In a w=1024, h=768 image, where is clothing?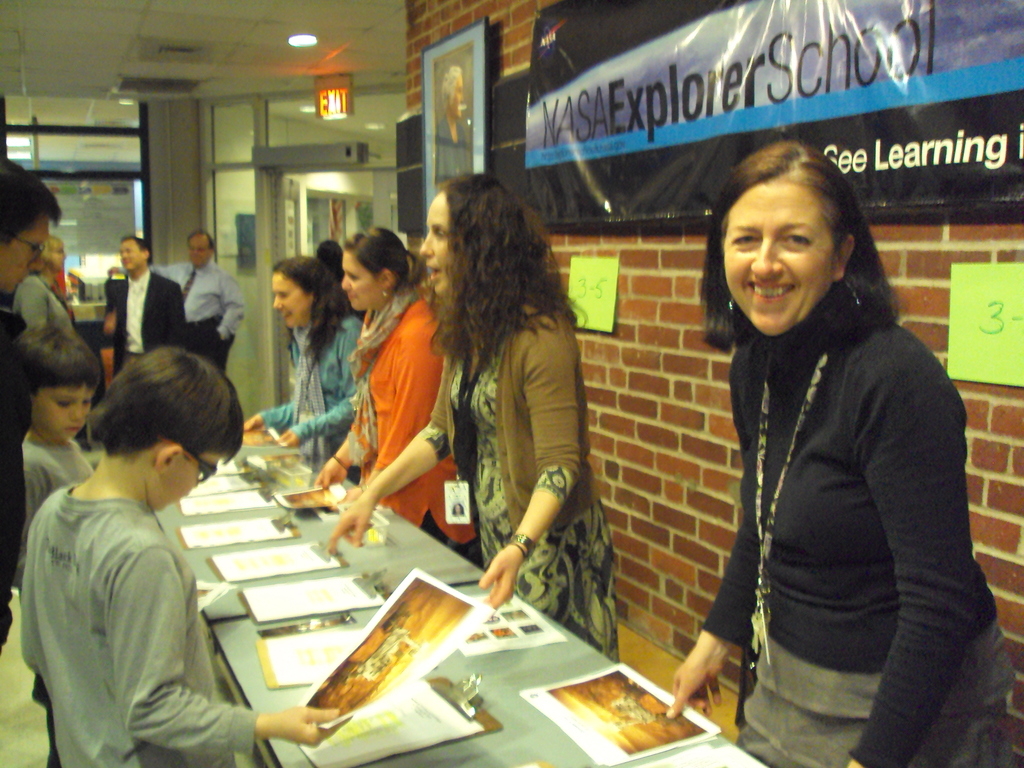
{"x1": 145, "y1": 259, "x2": 242, "y2": 378}.
